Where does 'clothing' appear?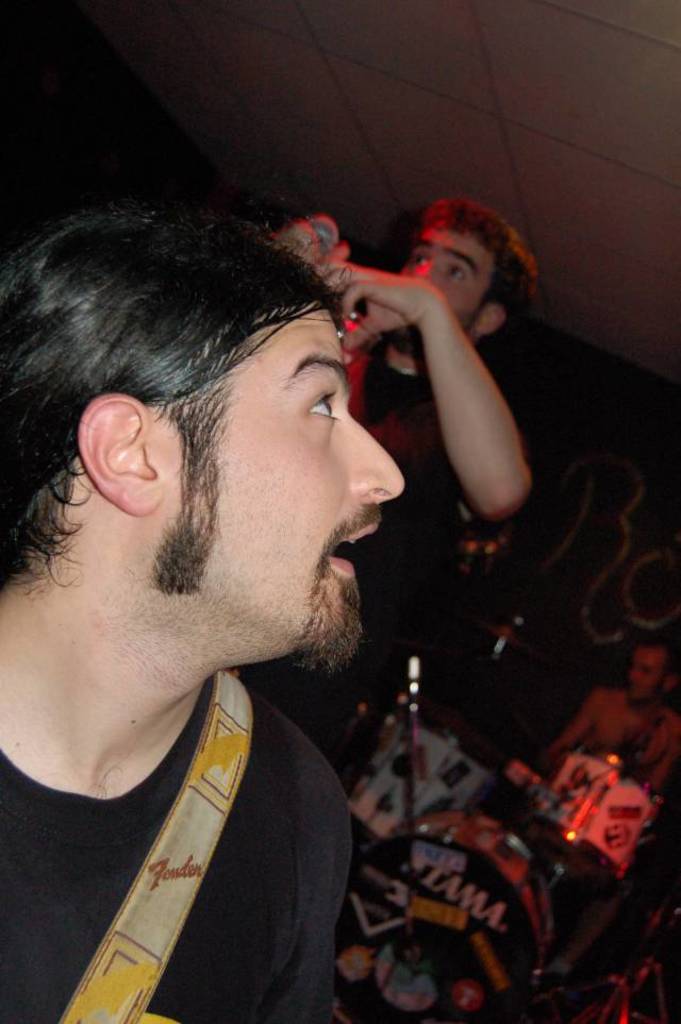
Appears at {"left": 327, "top": 324, "right": 467, "bottom": 773}.
